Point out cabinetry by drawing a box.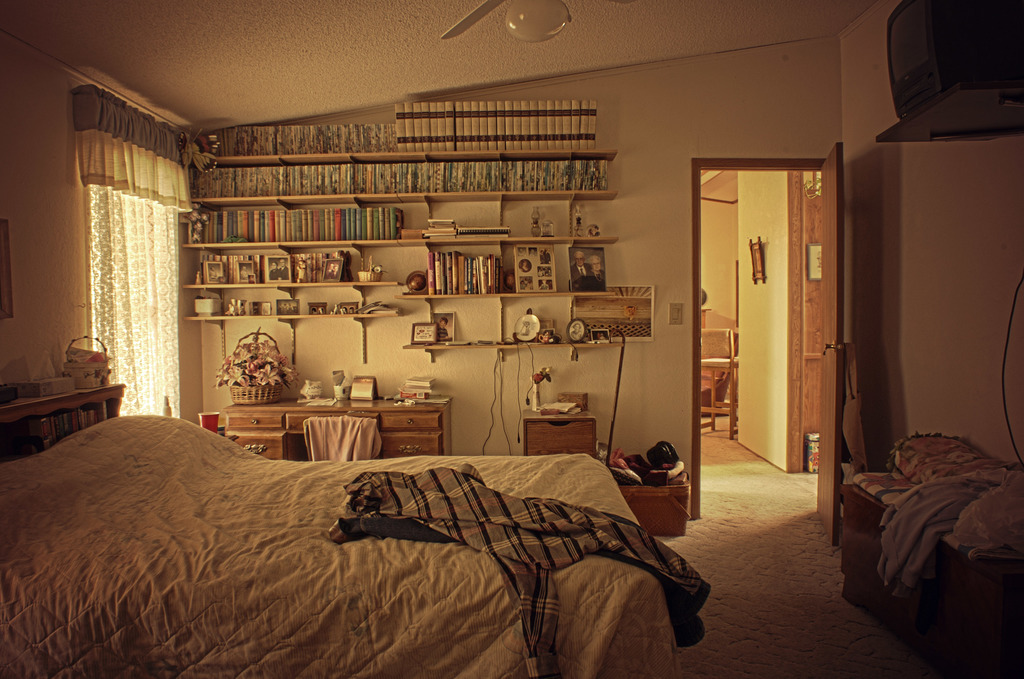
<bbox>227, 430, 290, 458</bbox>.
